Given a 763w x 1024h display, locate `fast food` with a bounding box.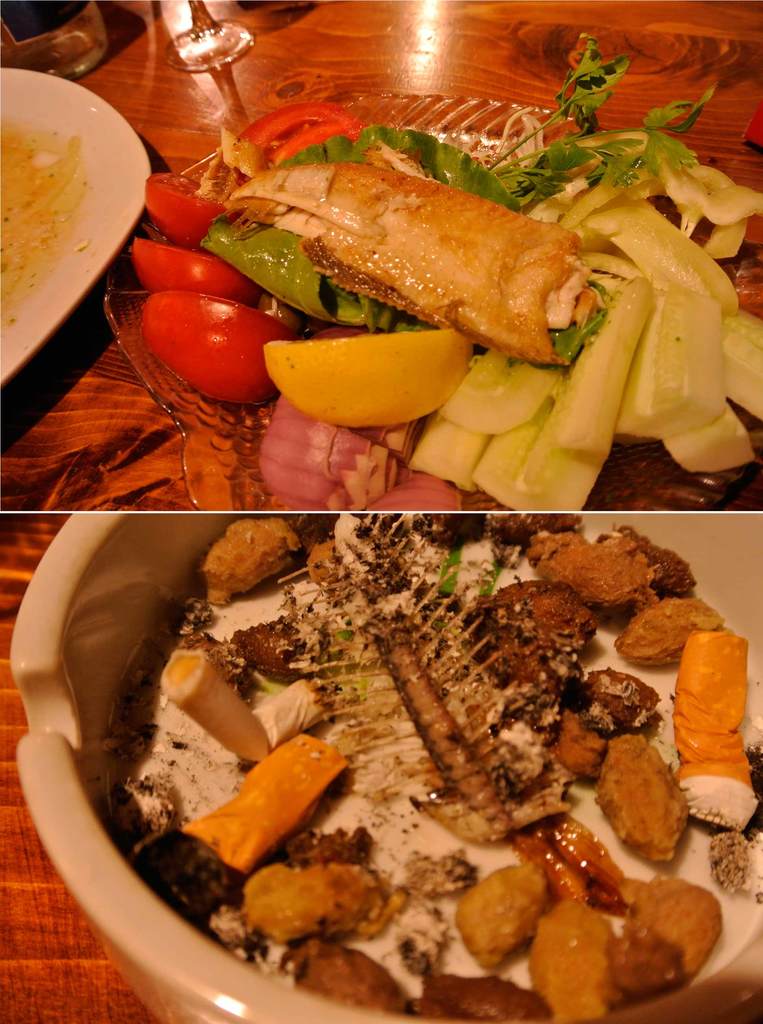
Located: l=221, t=134, r=601, b=382.
